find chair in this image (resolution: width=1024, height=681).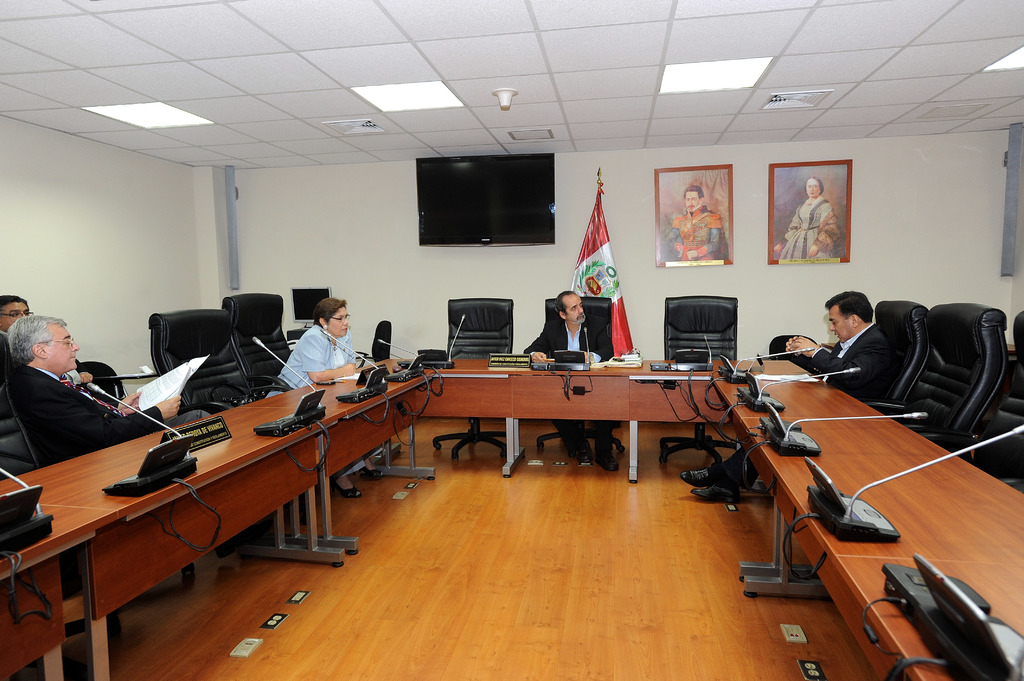
<region>656, 298, 739, 469</region>.
